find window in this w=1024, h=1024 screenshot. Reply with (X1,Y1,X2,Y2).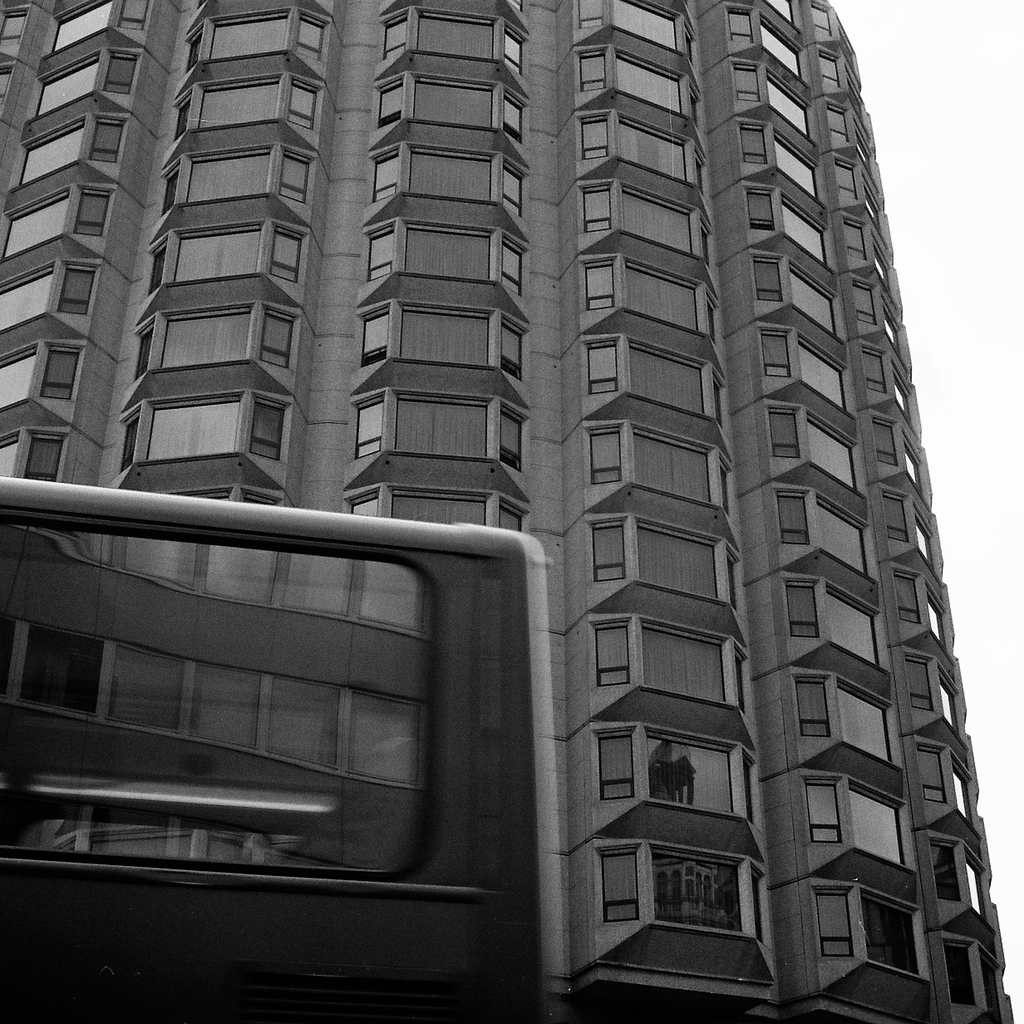
(579,47,695,122).
